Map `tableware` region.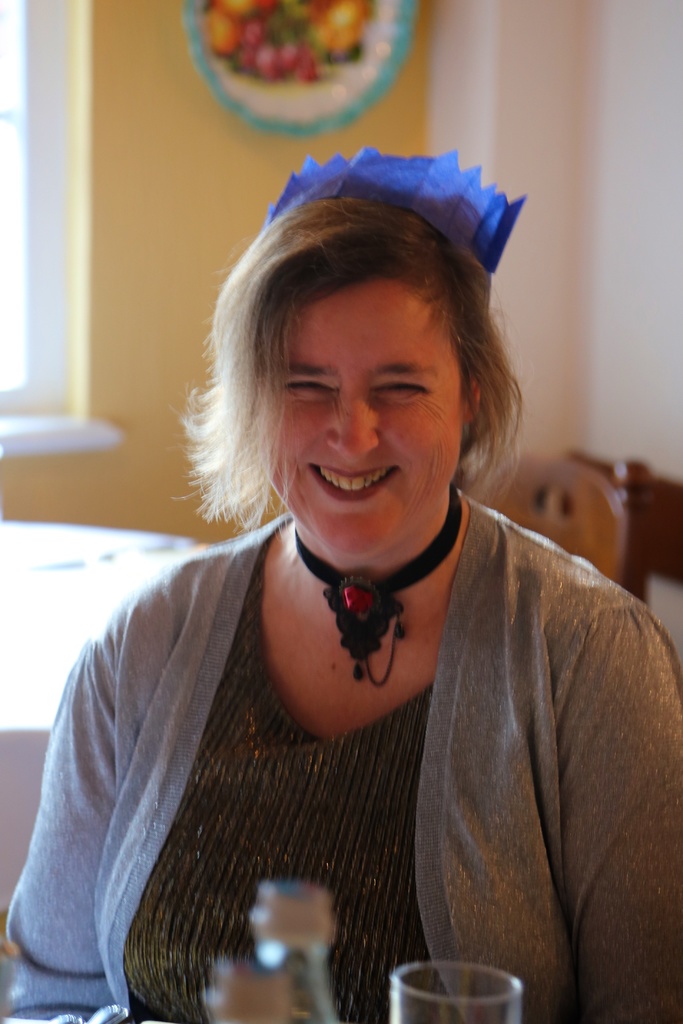
Mapped to [x1=387, y1=957, x2=525, y2=1023].
